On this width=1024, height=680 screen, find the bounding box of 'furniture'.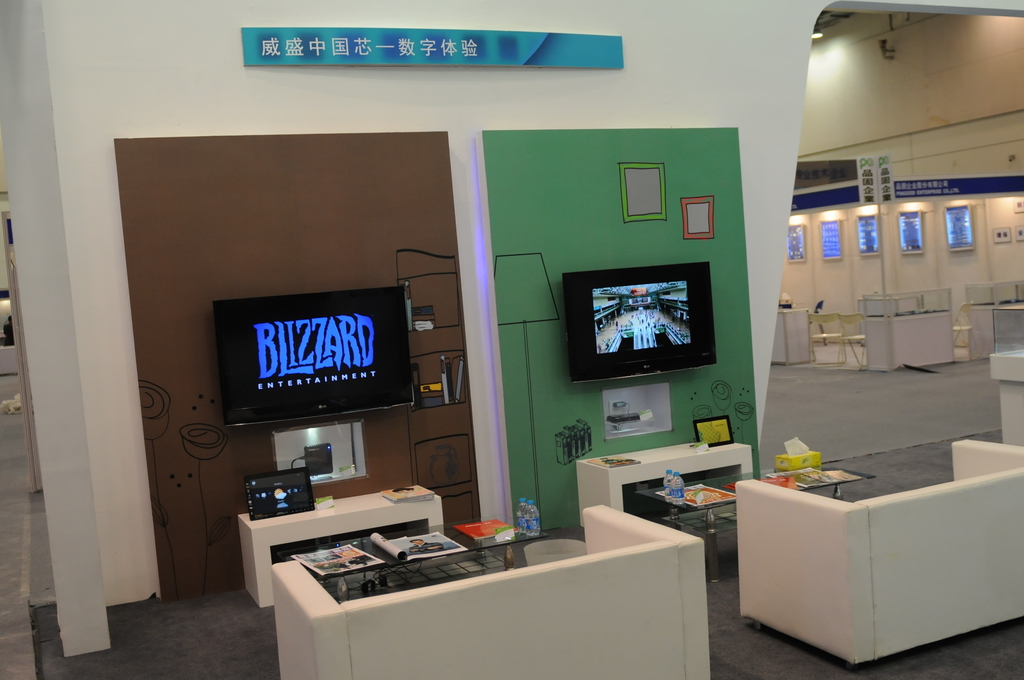
Bounding box: Rect(771, 309, 814, 365).
